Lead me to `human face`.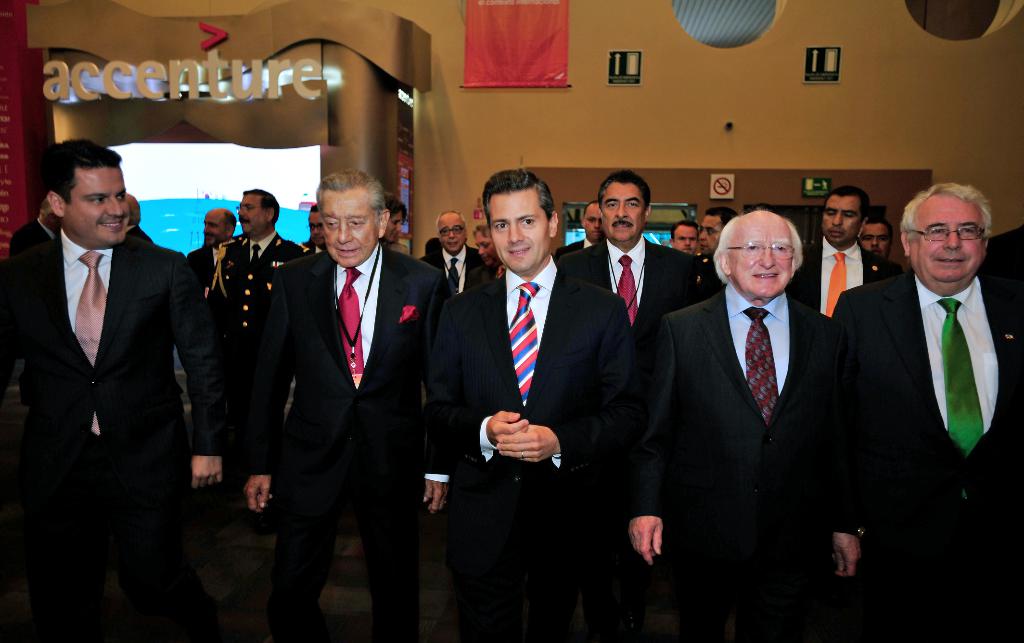
Lead to (left=66, top=167, right=125, bottom=245).
